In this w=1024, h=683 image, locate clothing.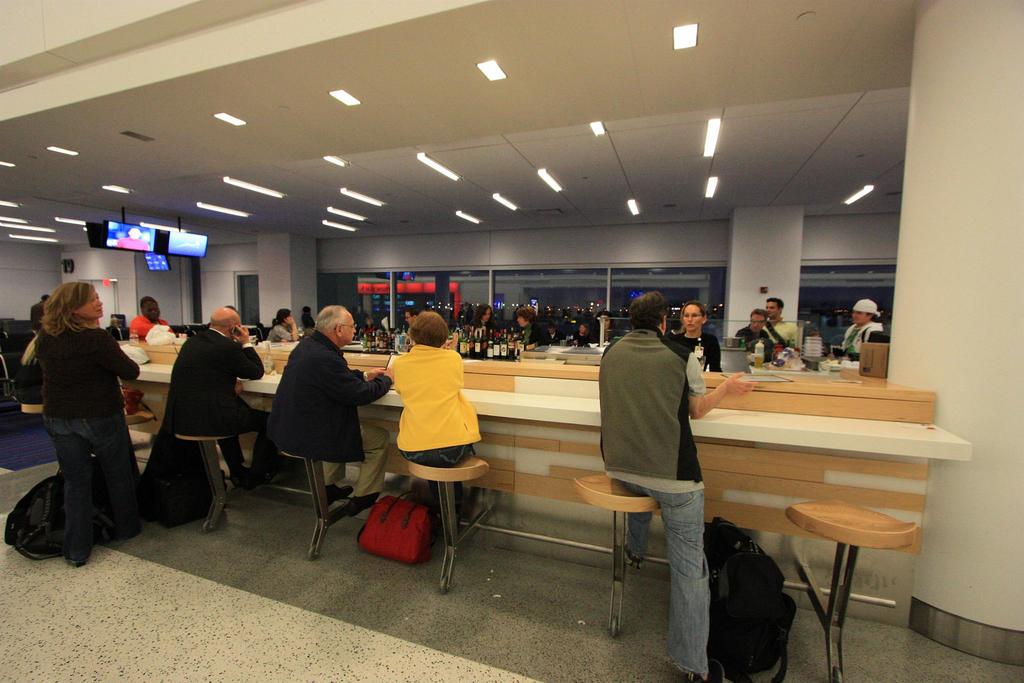
Bounding box: pyautogui.locateOnScreen(401, 443, 465, 465).
